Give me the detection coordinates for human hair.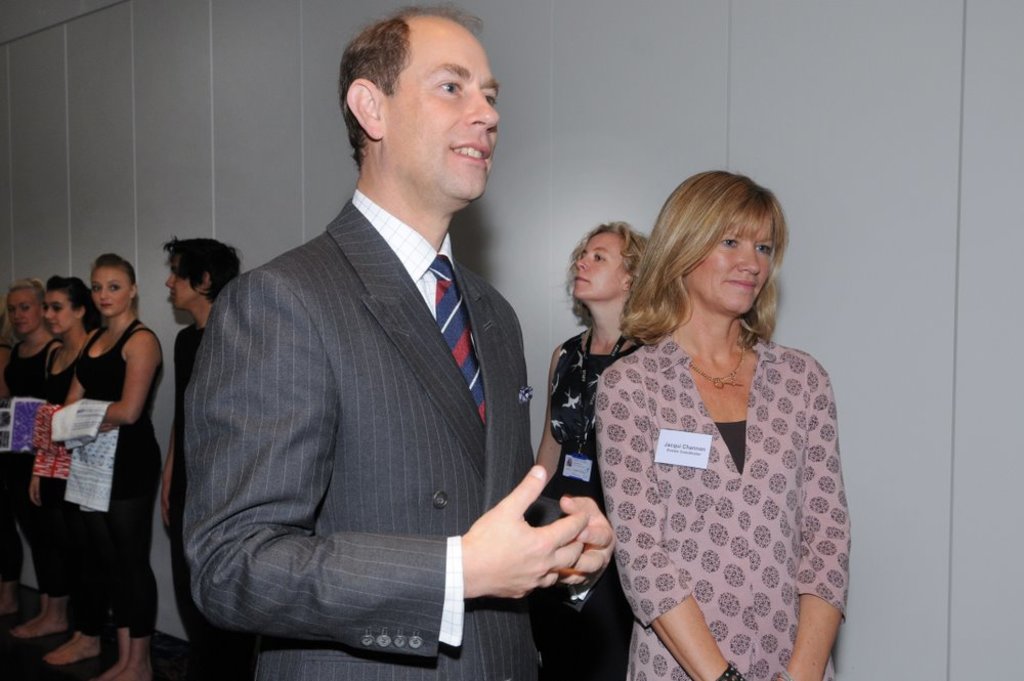
locate(0, 275, 46, 338).
